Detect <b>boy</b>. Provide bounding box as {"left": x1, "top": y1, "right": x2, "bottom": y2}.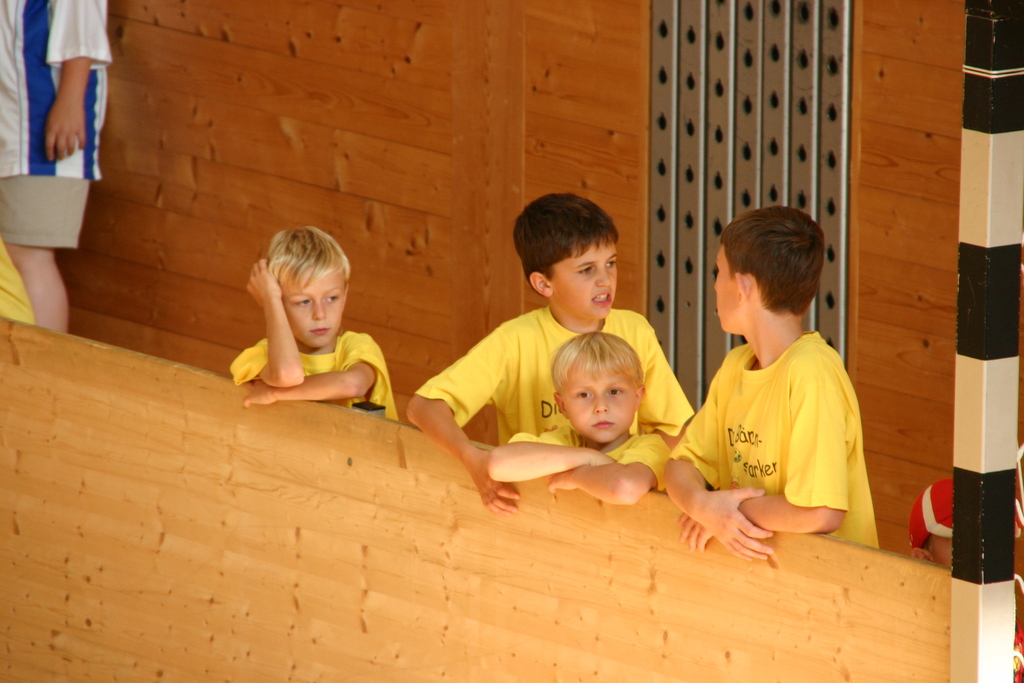
{"left": 664, "top": 204, "right": 879, "bottom": 565}.
